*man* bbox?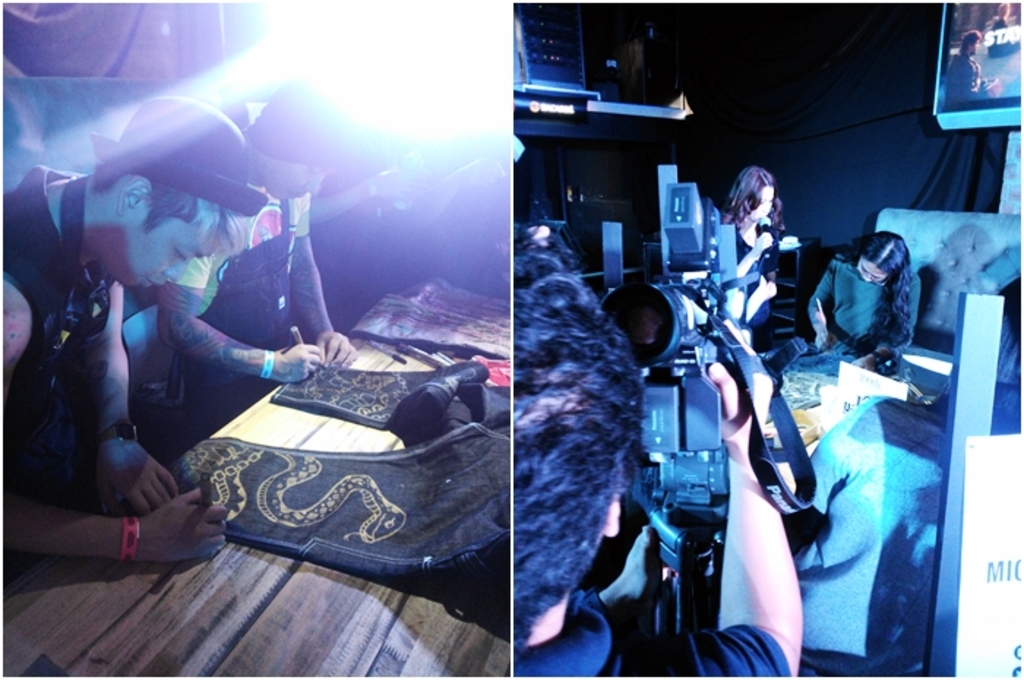
bbox(509, 214, 834, 679)
